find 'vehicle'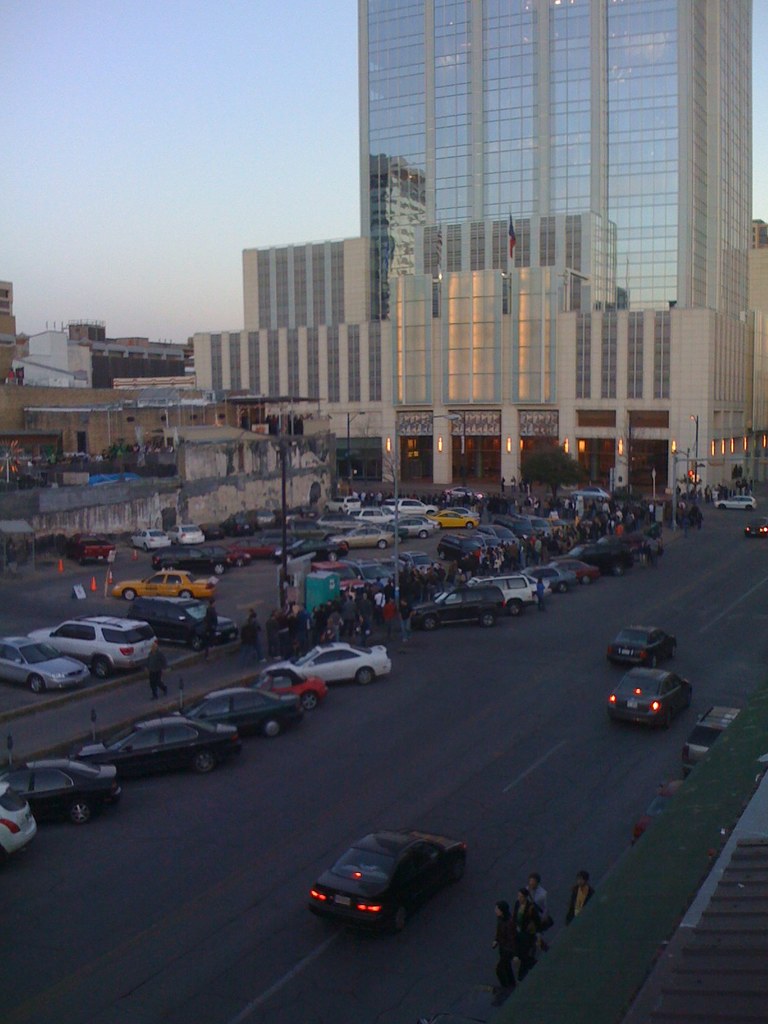
[x1=527, y1=558, x2=577, y2=591]
